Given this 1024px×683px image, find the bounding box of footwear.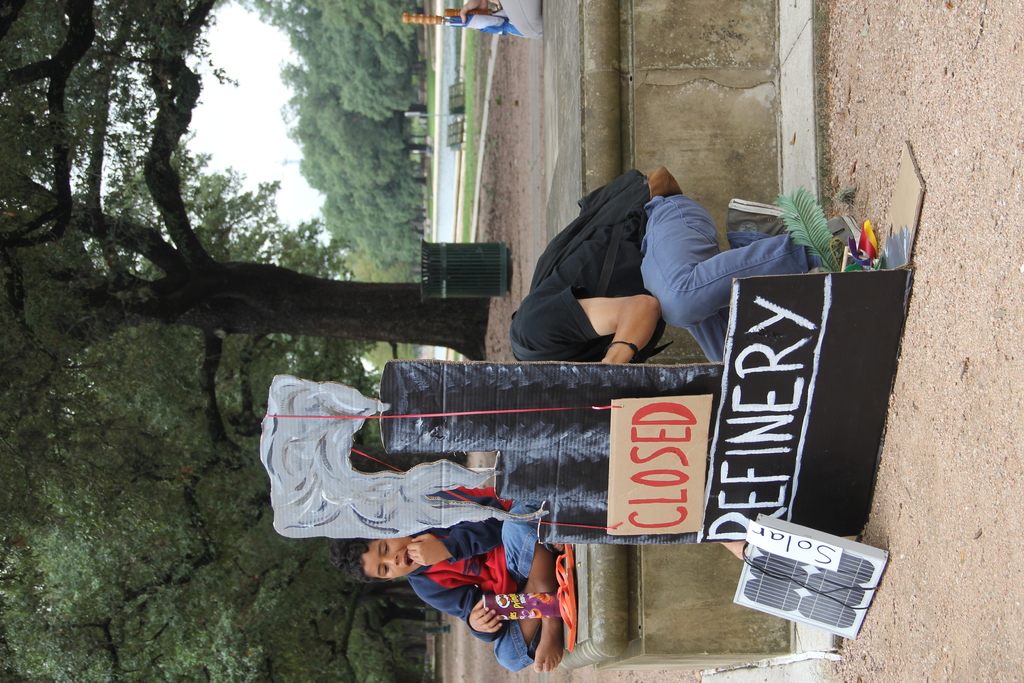
box(553, 541, 576, 587).
